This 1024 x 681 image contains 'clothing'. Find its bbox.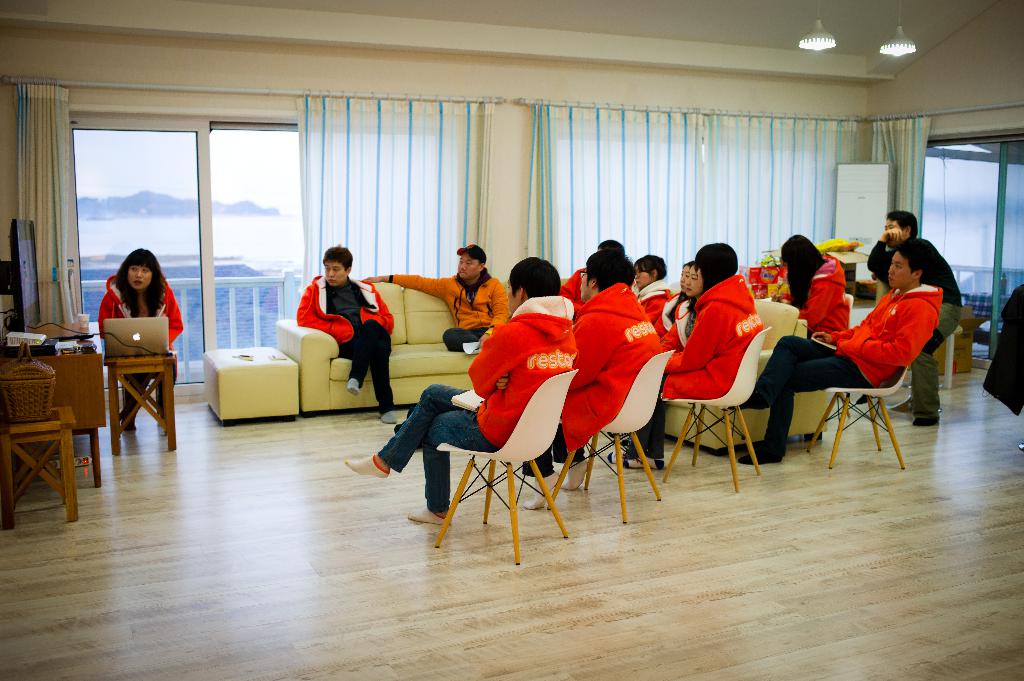
628 277 759 457.
